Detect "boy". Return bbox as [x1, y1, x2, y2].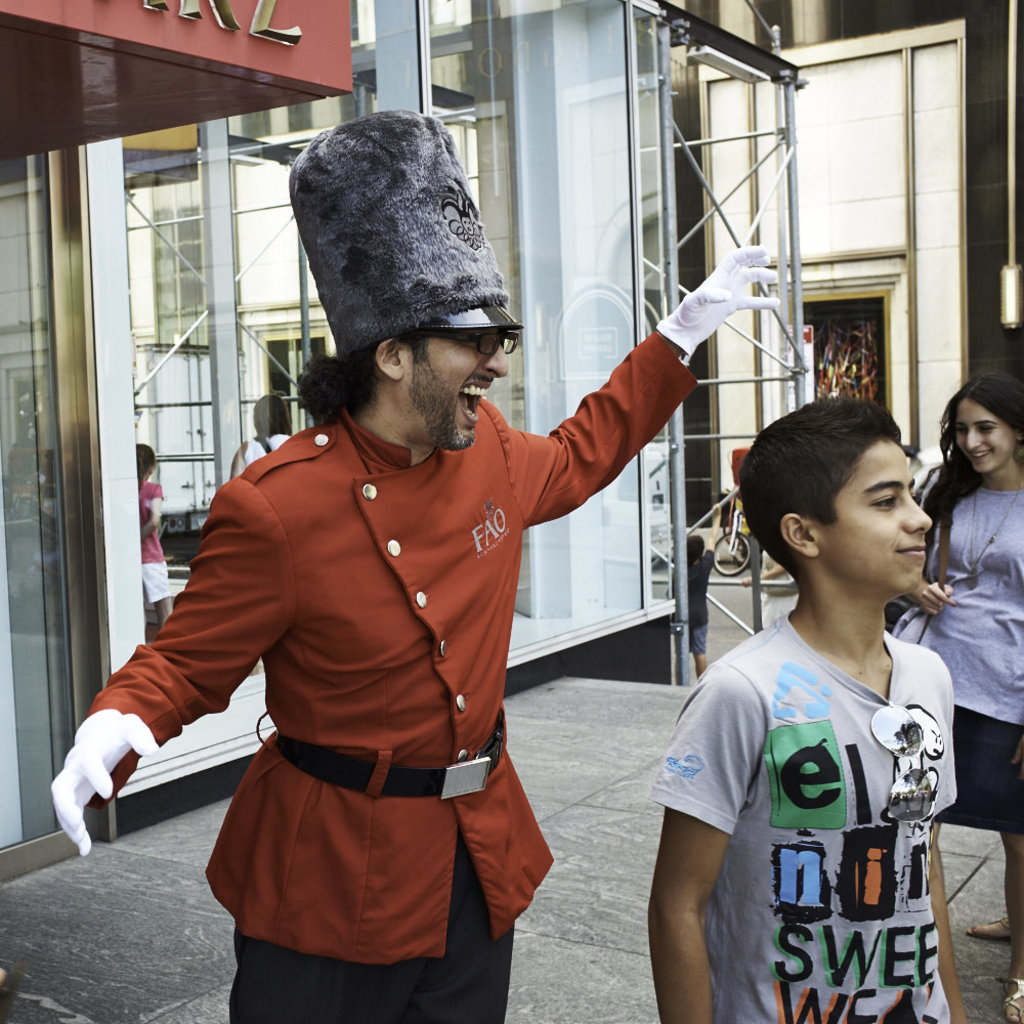
[624, 411, 995, 1023].
